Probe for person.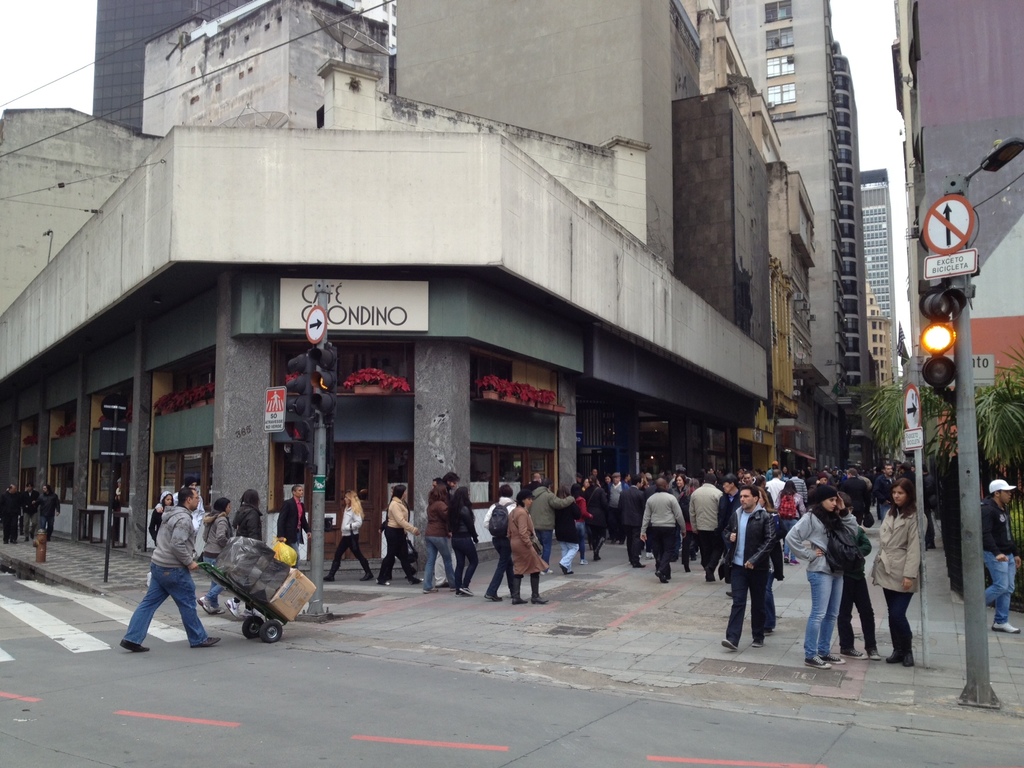
Probe result: [861,484,920,666].
